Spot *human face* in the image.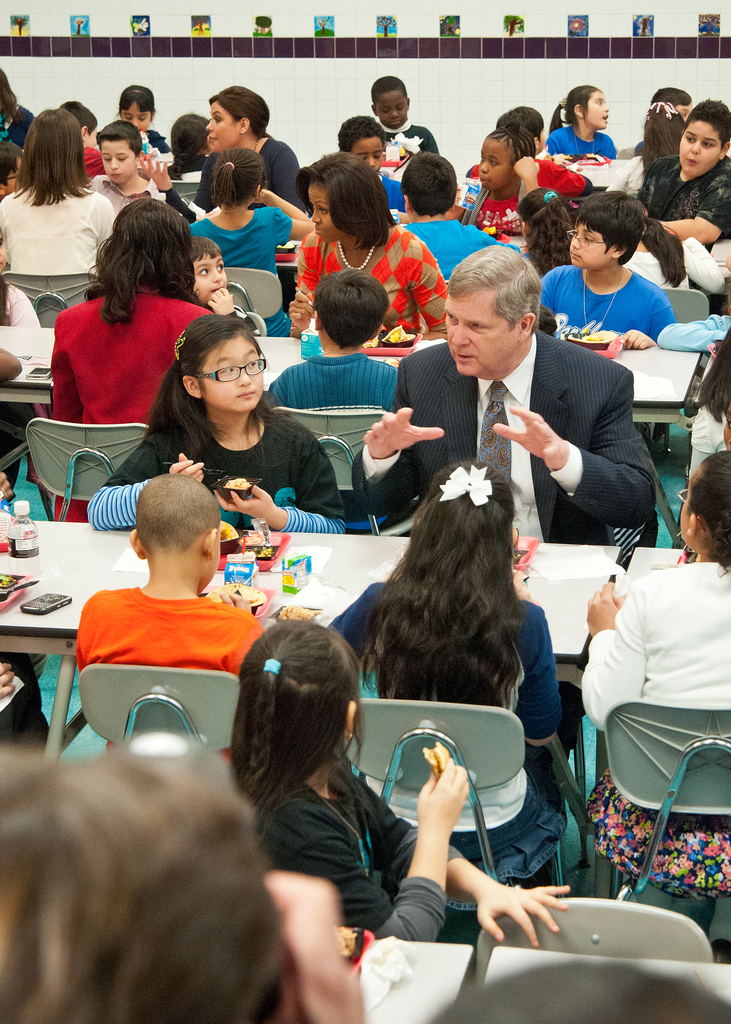
*human face* found at (98,138,136,185).
